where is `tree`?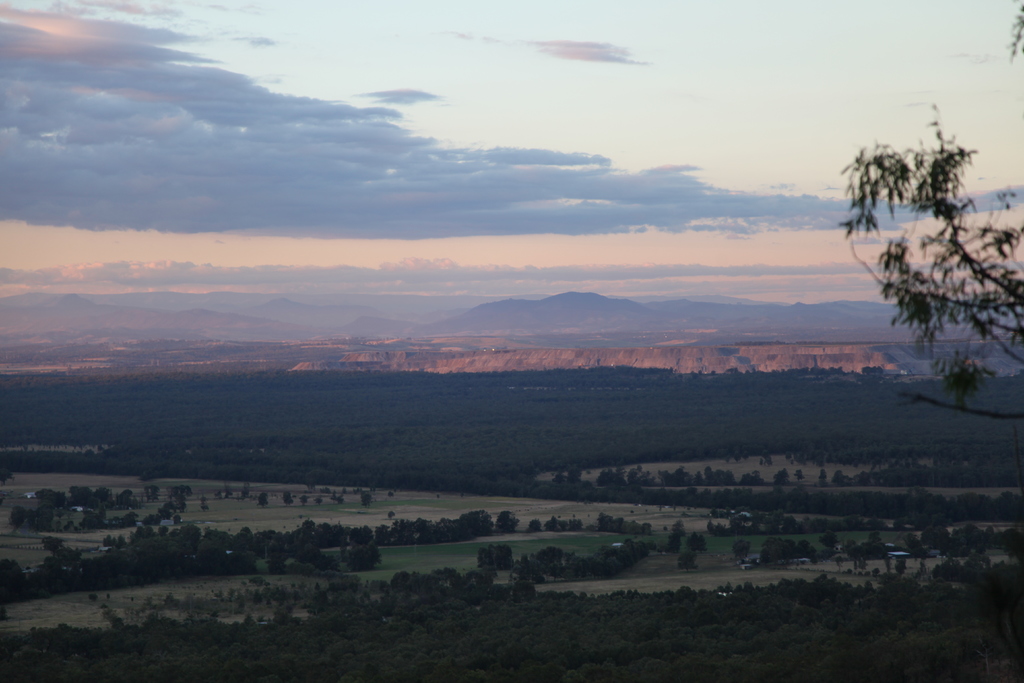
select_region(6, 504, 28, 529).
